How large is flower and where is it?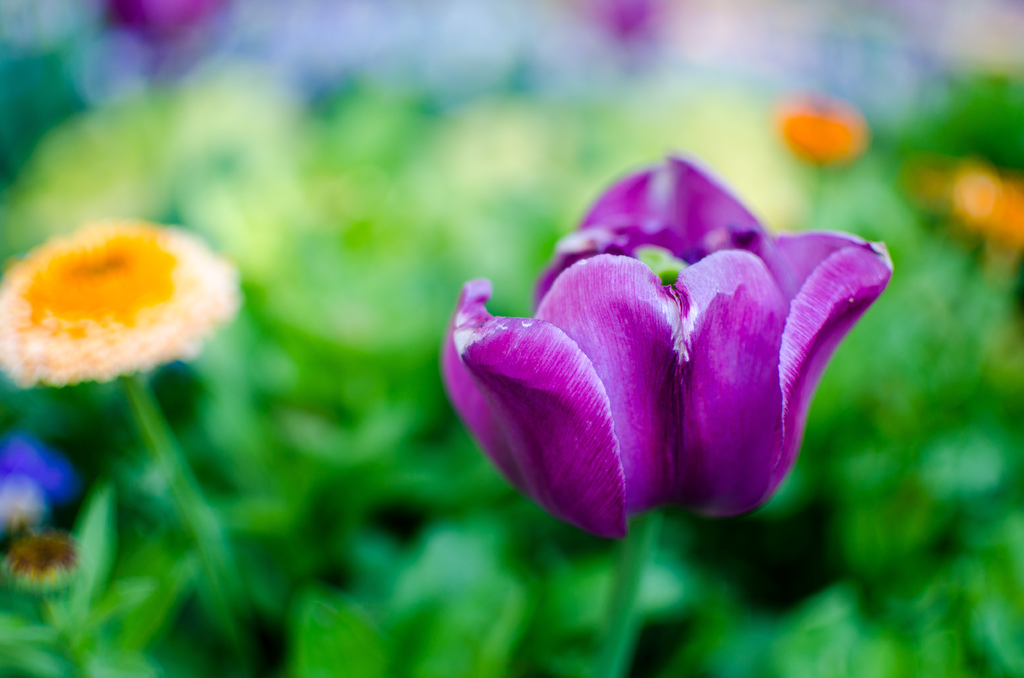
Bounding box: (x1=0, y1=213, x2=238, y2=390).
